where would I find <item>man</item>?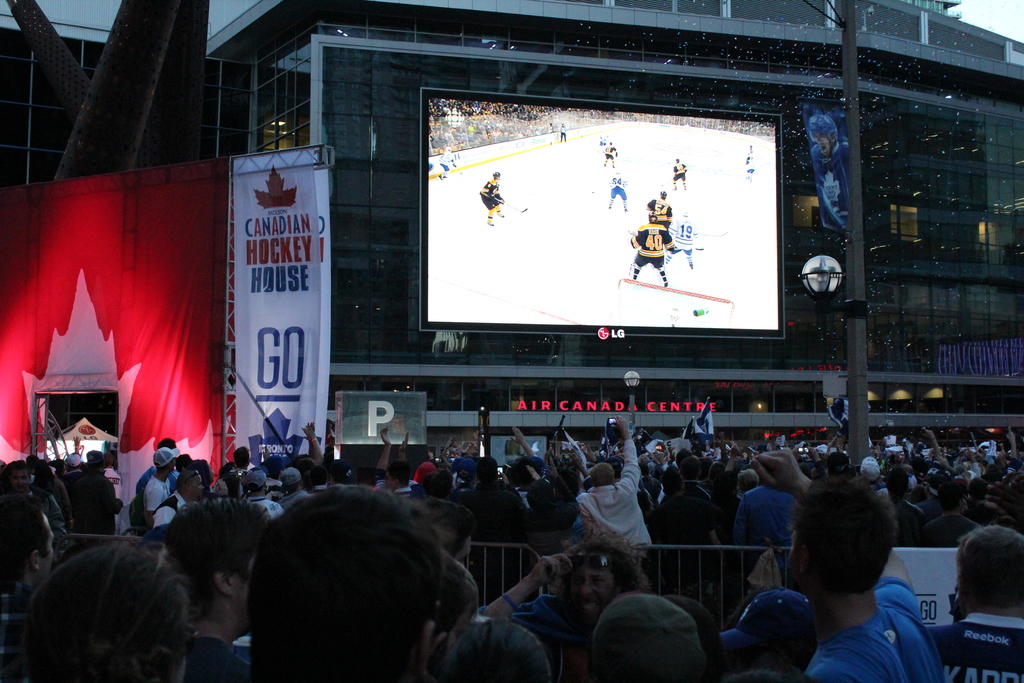
At {"left": 744, "top": 481, "right": 948, "bottom": 680}.
